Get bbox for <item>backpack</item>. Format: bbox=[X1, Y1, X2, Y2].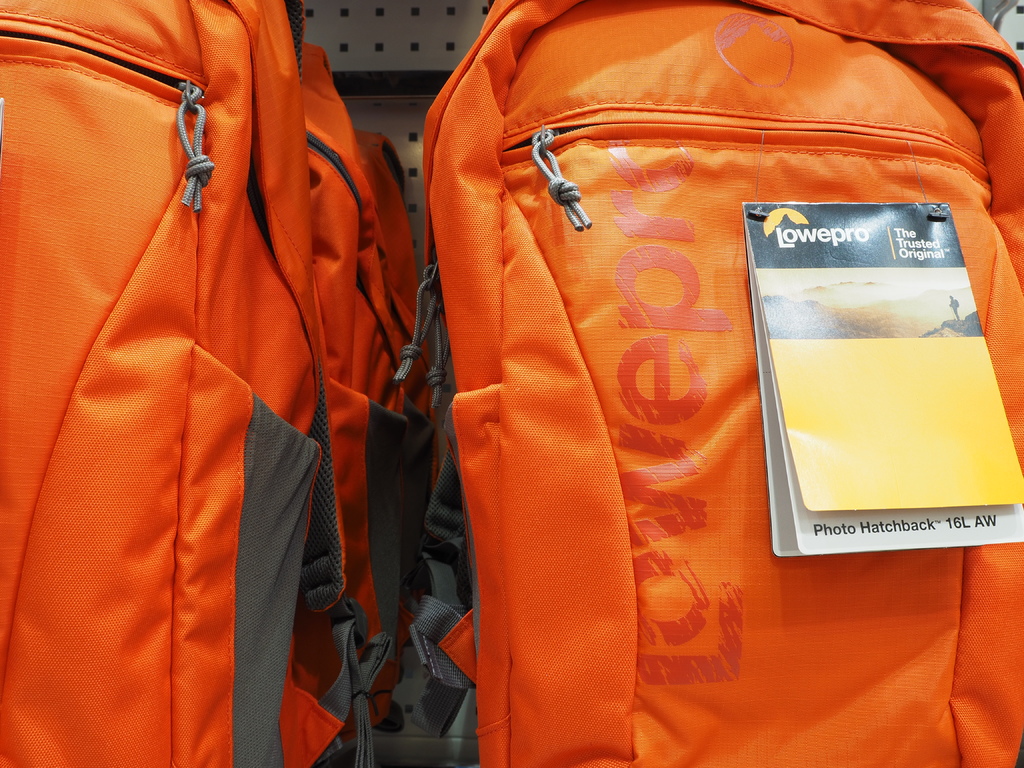
bbox=[397, 0, 1023, 767].
